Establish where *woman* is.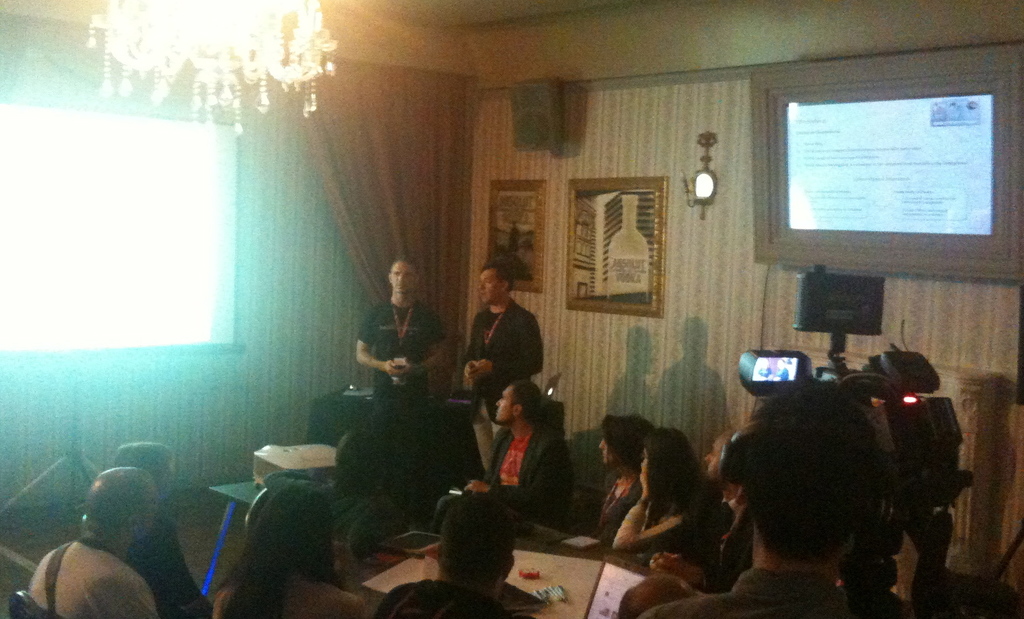
Established at pyautogui.locateOnScreen(616, 414, 735, 585).
